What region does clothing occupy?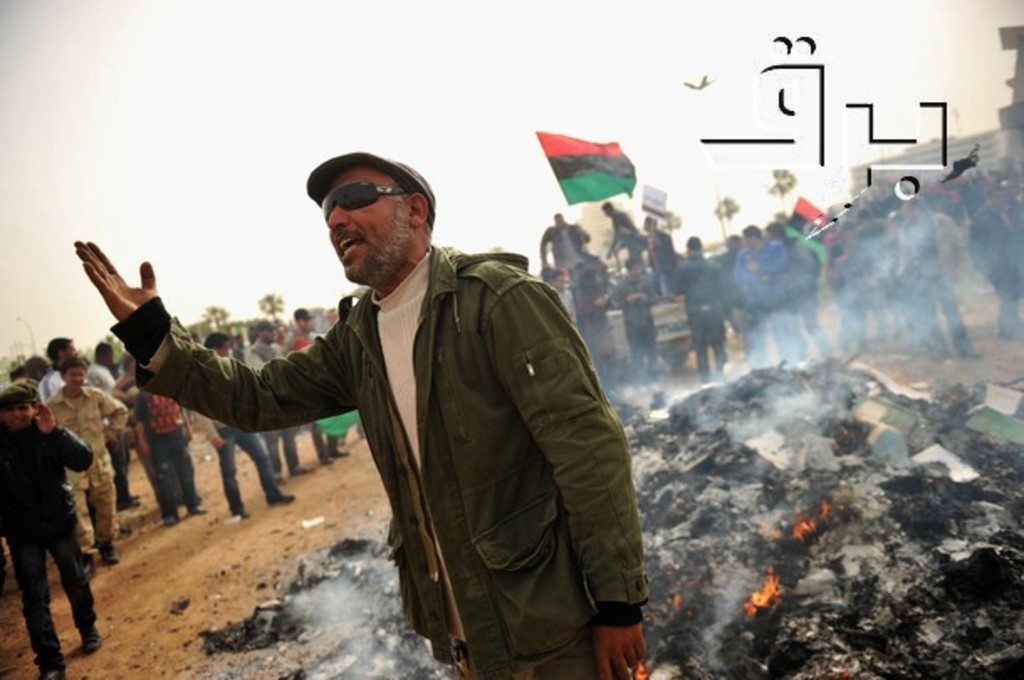
[203,416,290,519].
